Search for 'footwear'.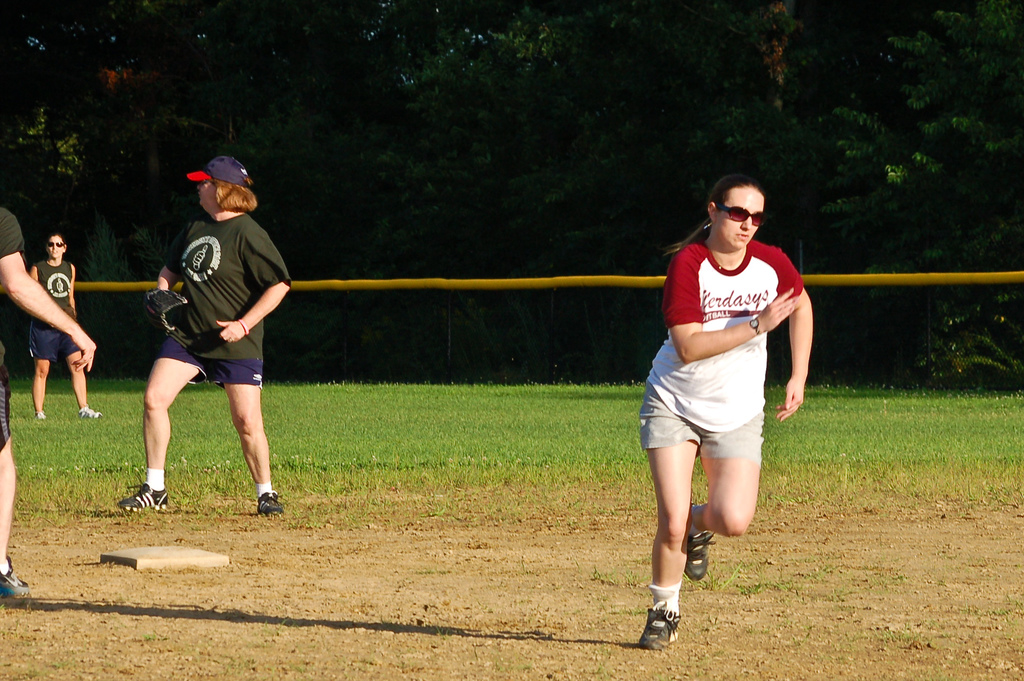
Found at 639, 604, 682, 653.
